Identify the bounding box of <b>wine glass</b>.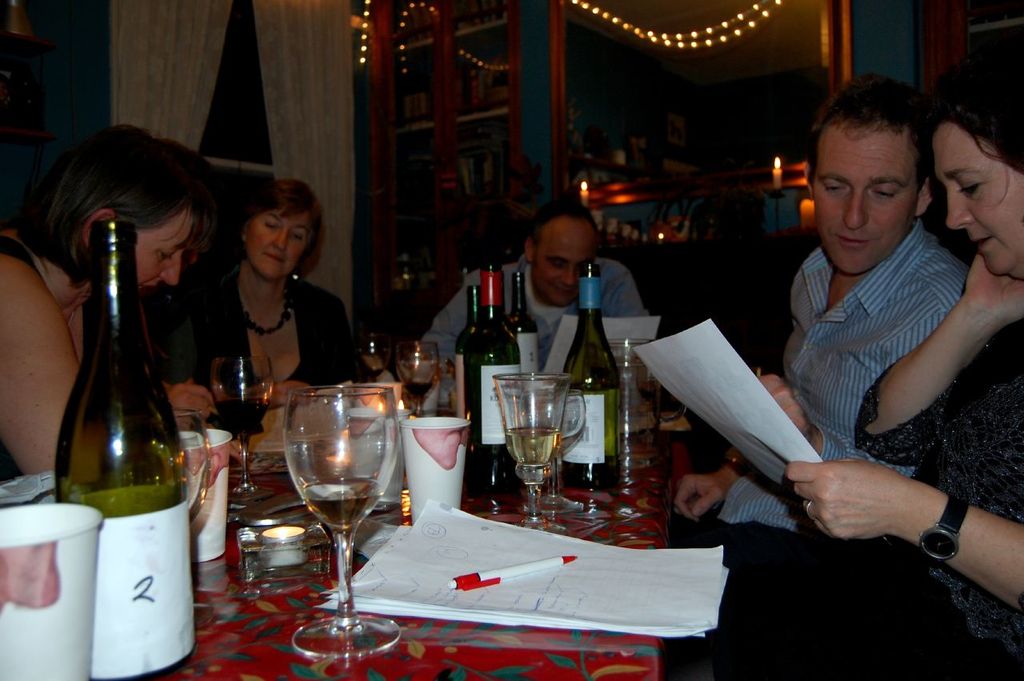
box=[400, 343, 437, 421].
